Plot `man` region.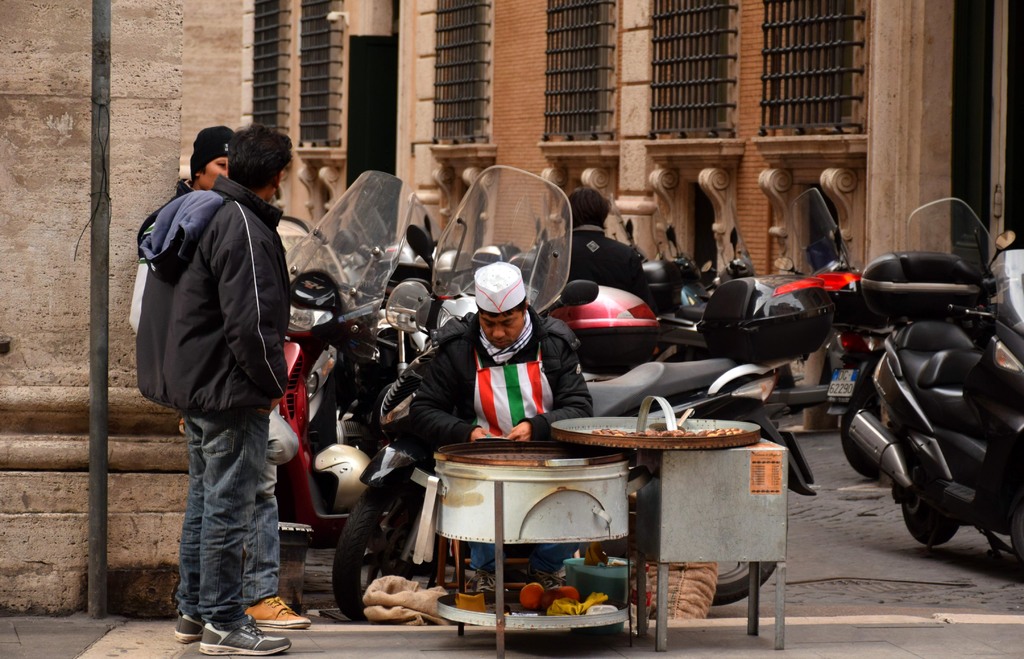
Plotted at locate(141, 128, 286, 658).
